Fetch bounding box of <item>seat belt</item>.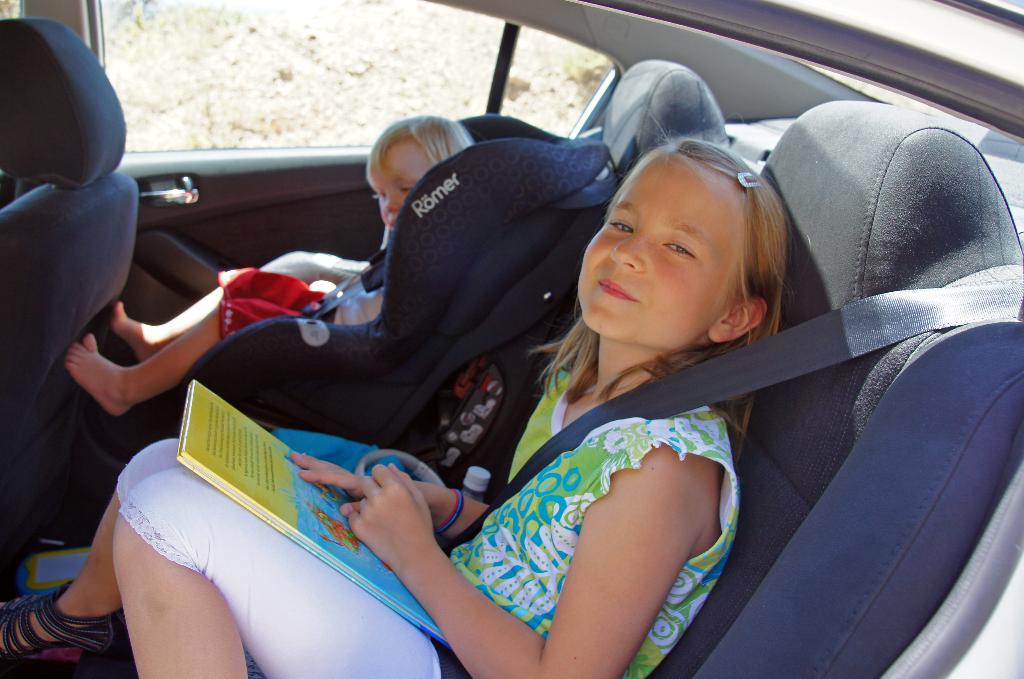
Bbox: [442,279,1023,549].
